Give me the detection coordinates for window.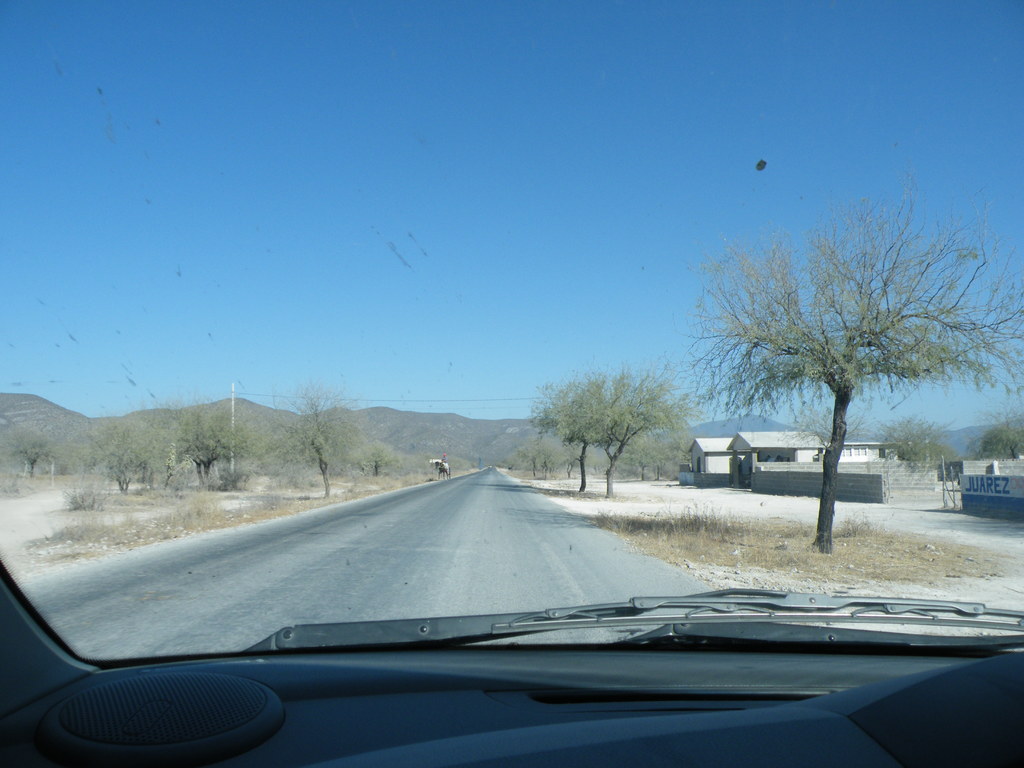
left=838, top=447, right=872, bottom=458.
